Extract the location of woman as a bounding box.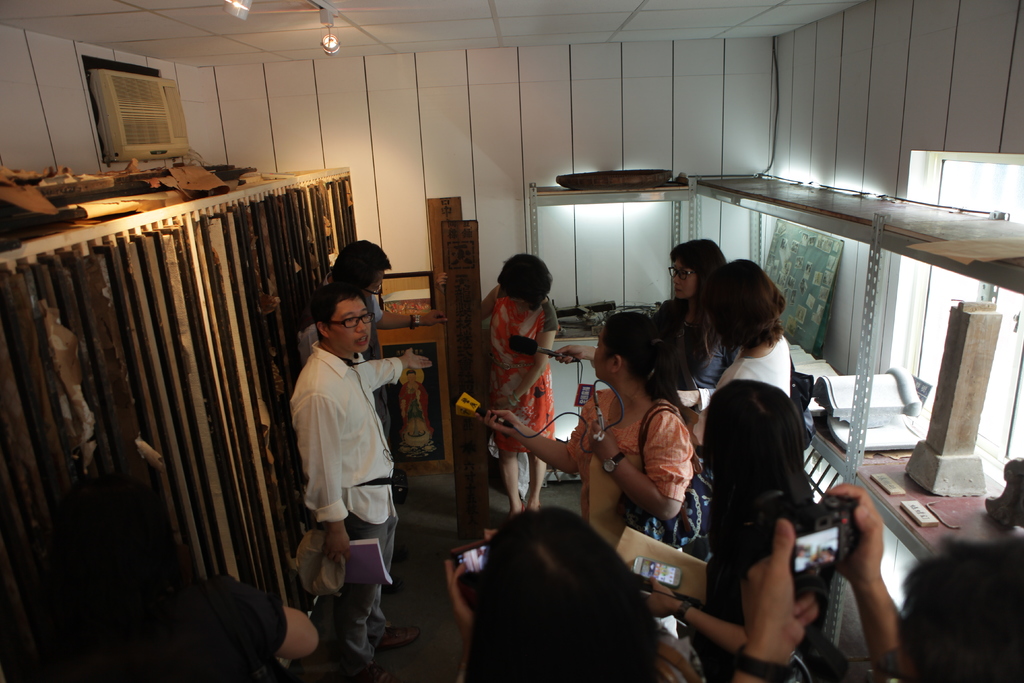
(690,261,809,602).
